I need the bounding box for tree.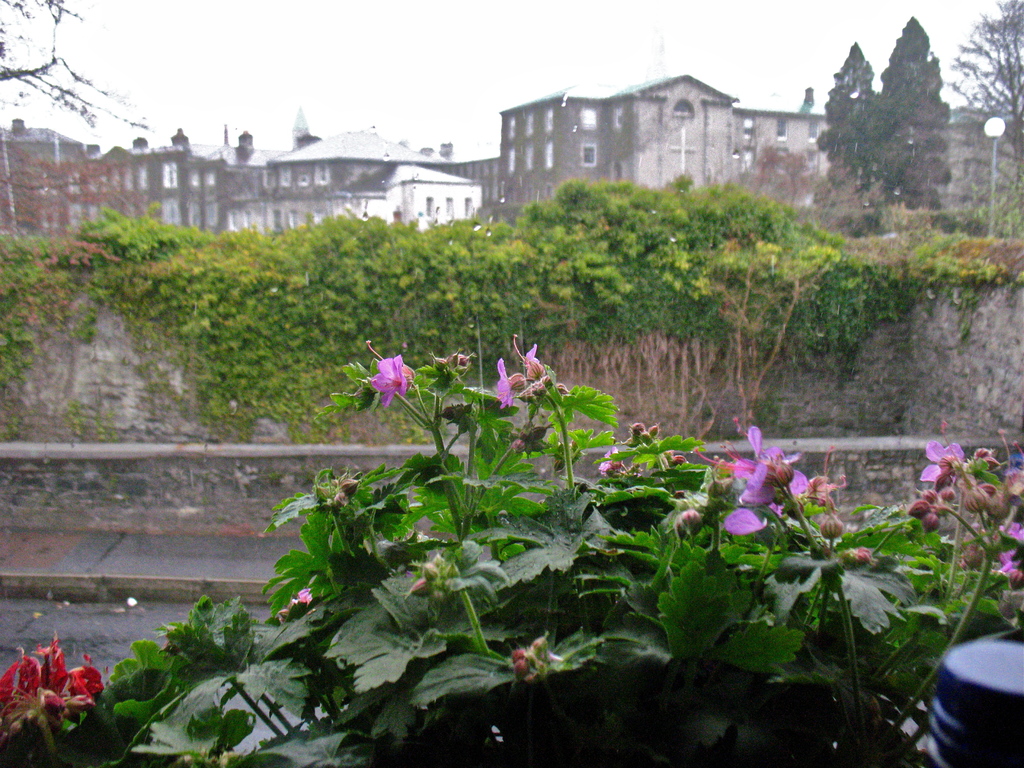
Here it is: box(752, 145, 824, 253).
